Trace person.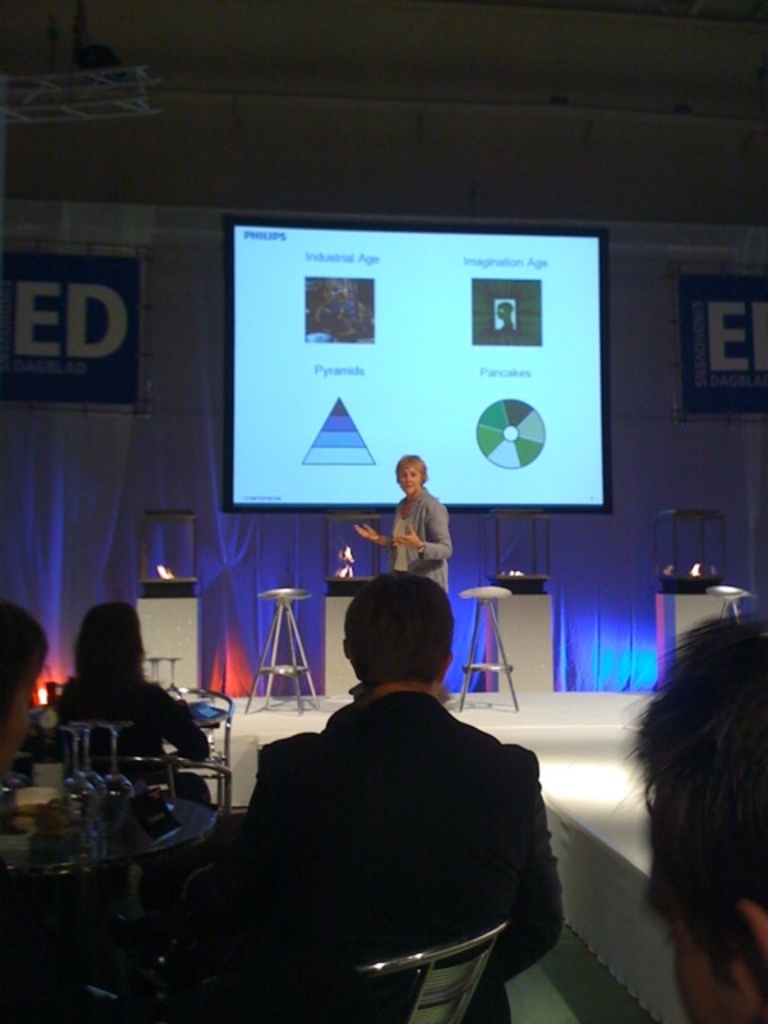
Traced to <bbox>238, 568, 554, 1022</bbox>.
